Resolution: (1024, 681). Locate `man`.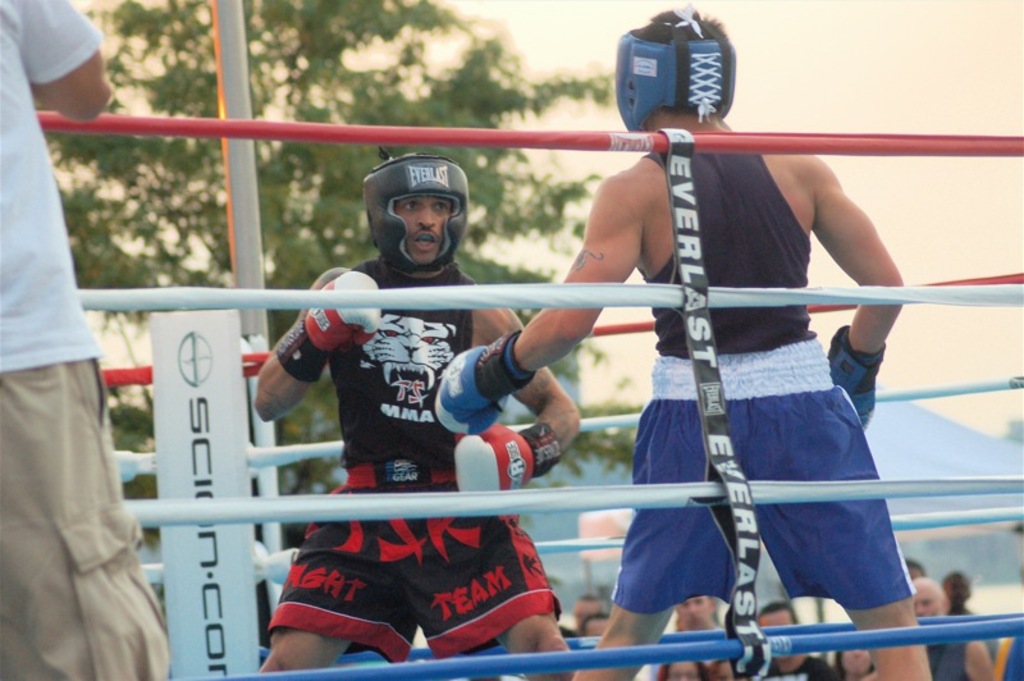
(x1=430, y1=4, x2=927, y2=680).
